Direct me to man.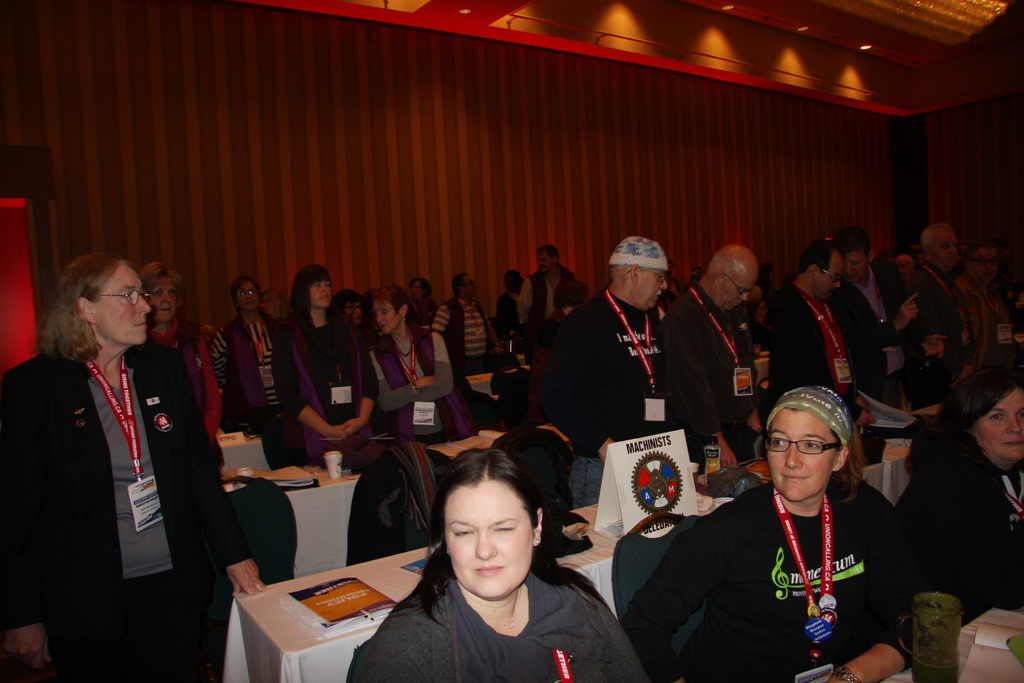
Direction: (x1=891, y1=254, x2=917, y2=283).
